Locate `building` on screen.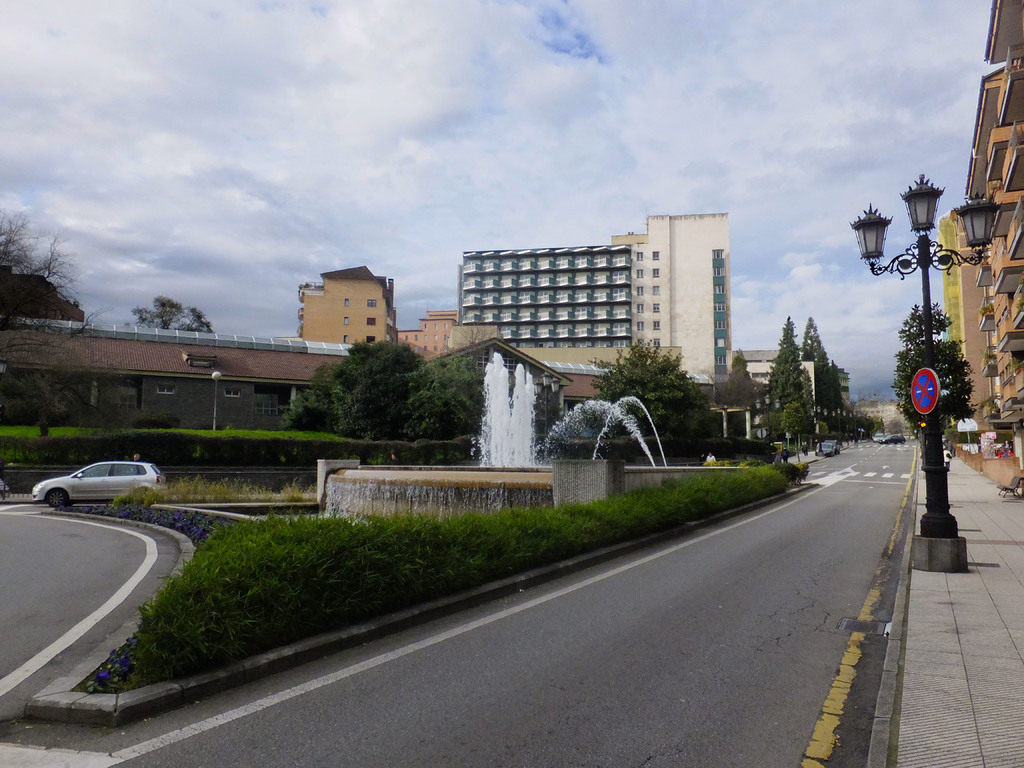
On screen at 461, 212, 731, 406.
